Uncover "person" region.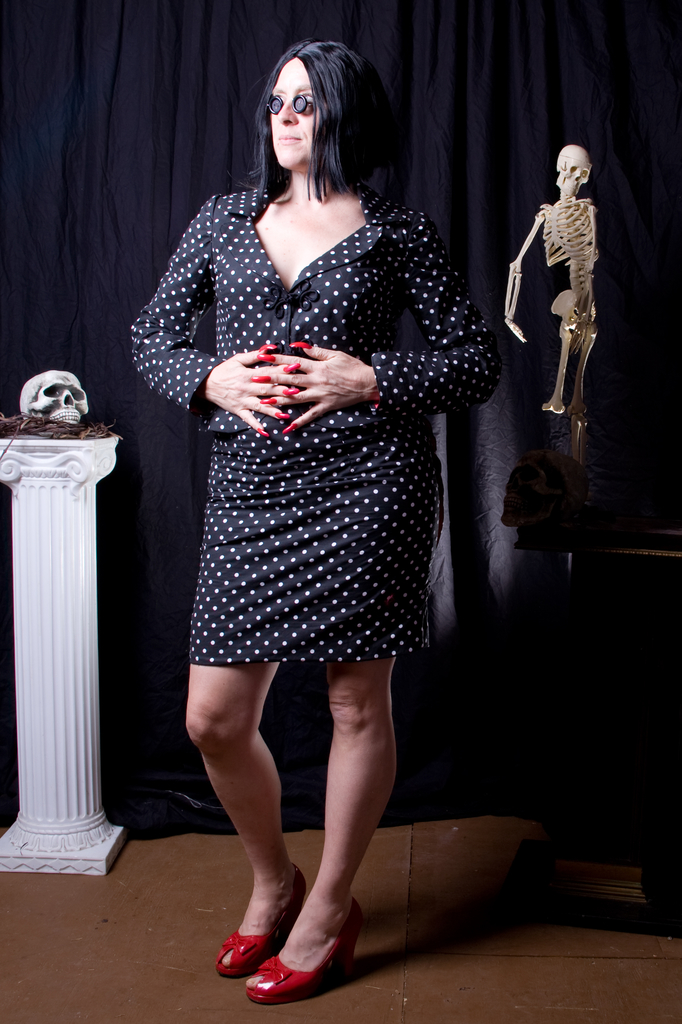
Uncovered: [131, 36, 493, 1007].
